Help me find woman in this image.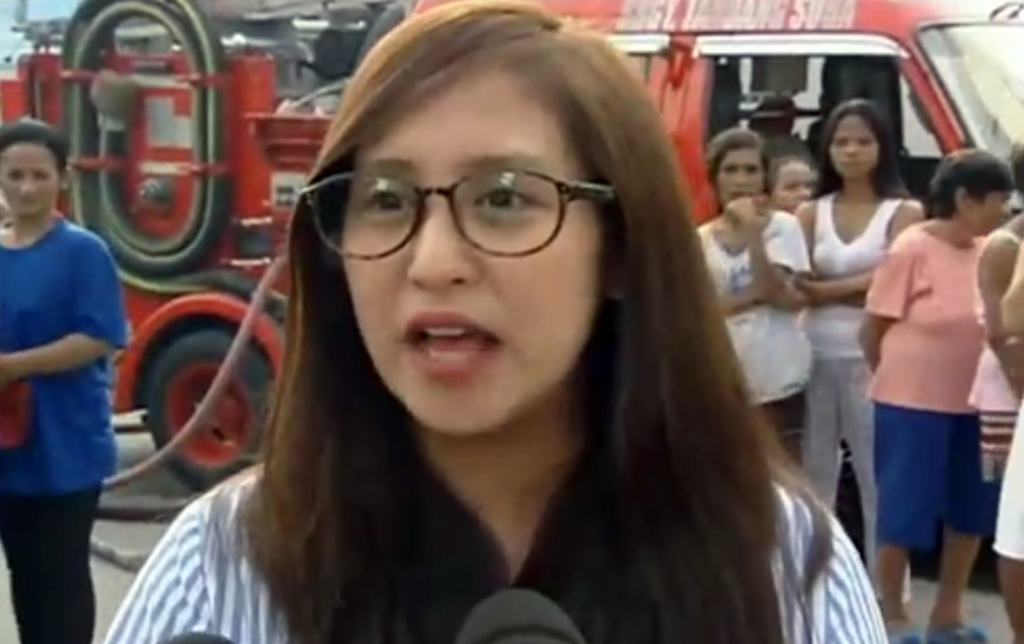
Found it: 117 44 856 636.
